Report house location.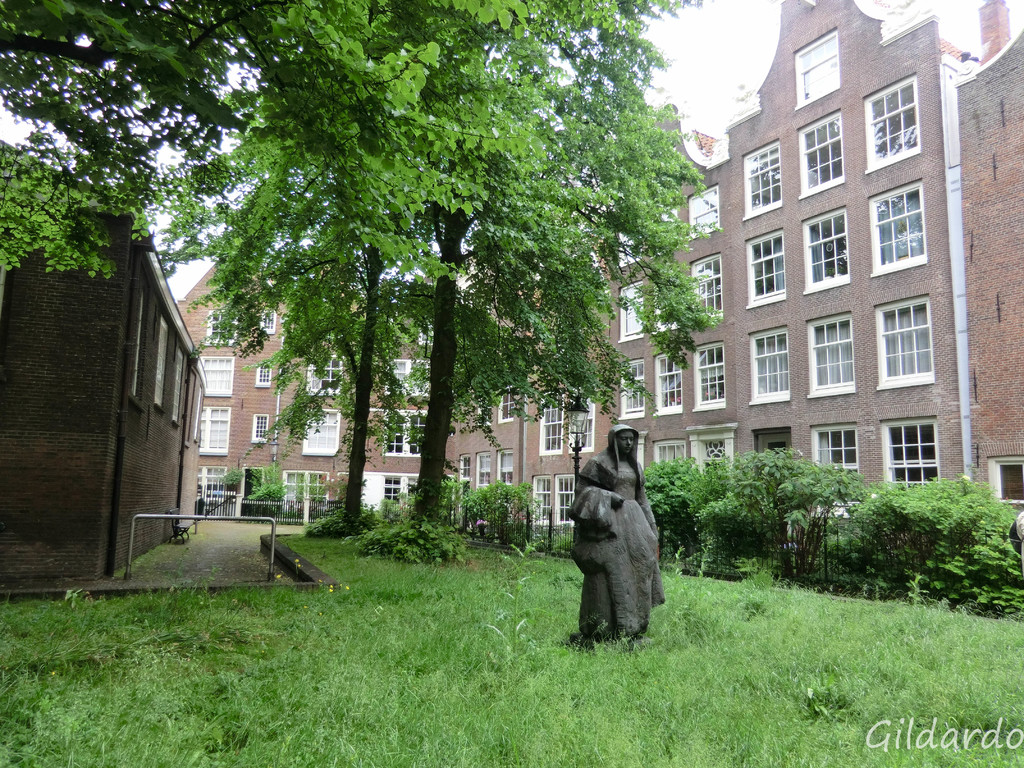
Report: {"left": 523, "top": 262, "right": 606, "bottom": 529}.
